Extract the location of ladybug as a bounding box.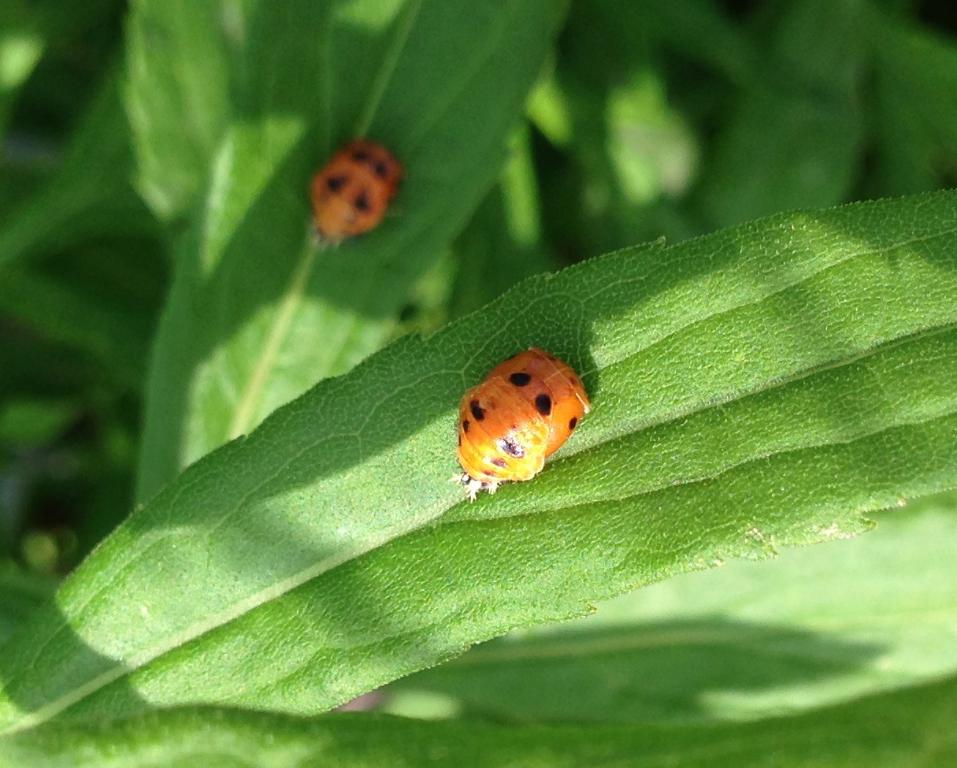
select_region(310, 137, 405, 251).
